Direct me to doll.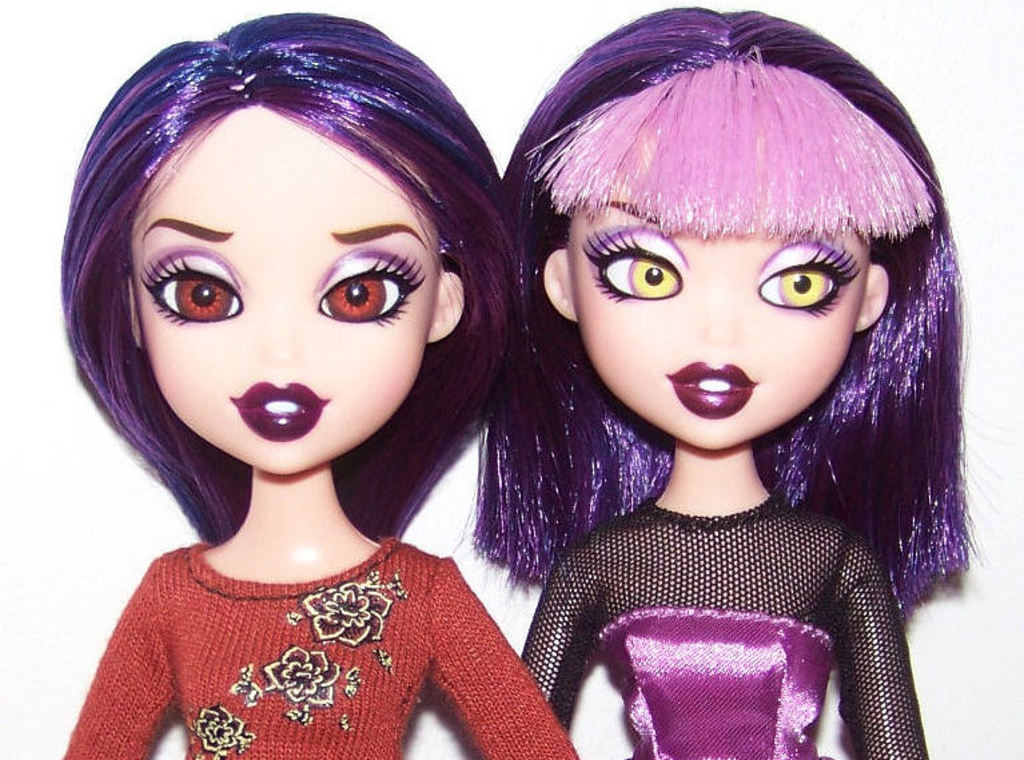
Direction: bbox=[56, 21, 577, 753].
